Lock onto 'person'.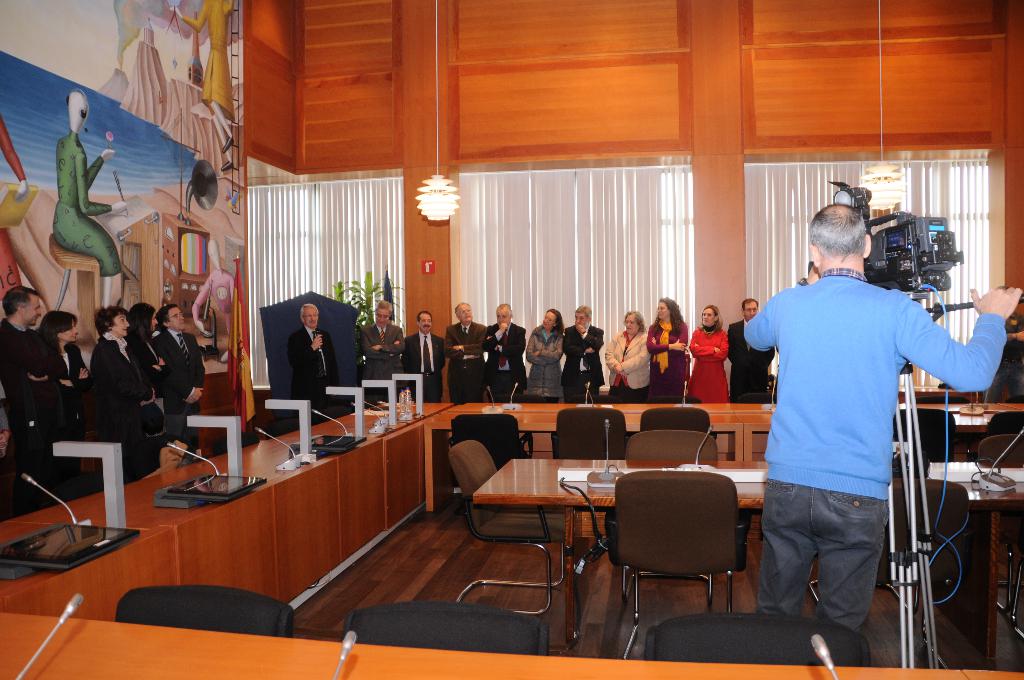
Locked: 91,304,155,479.
